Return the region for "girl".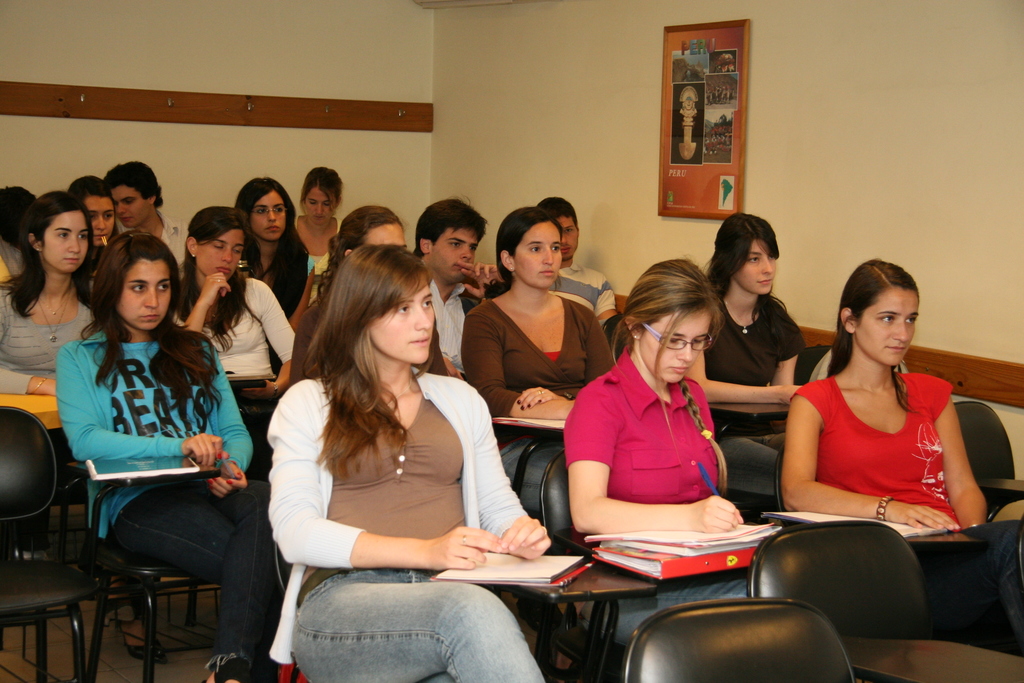
bbox=(469, 211, 621, 537).
